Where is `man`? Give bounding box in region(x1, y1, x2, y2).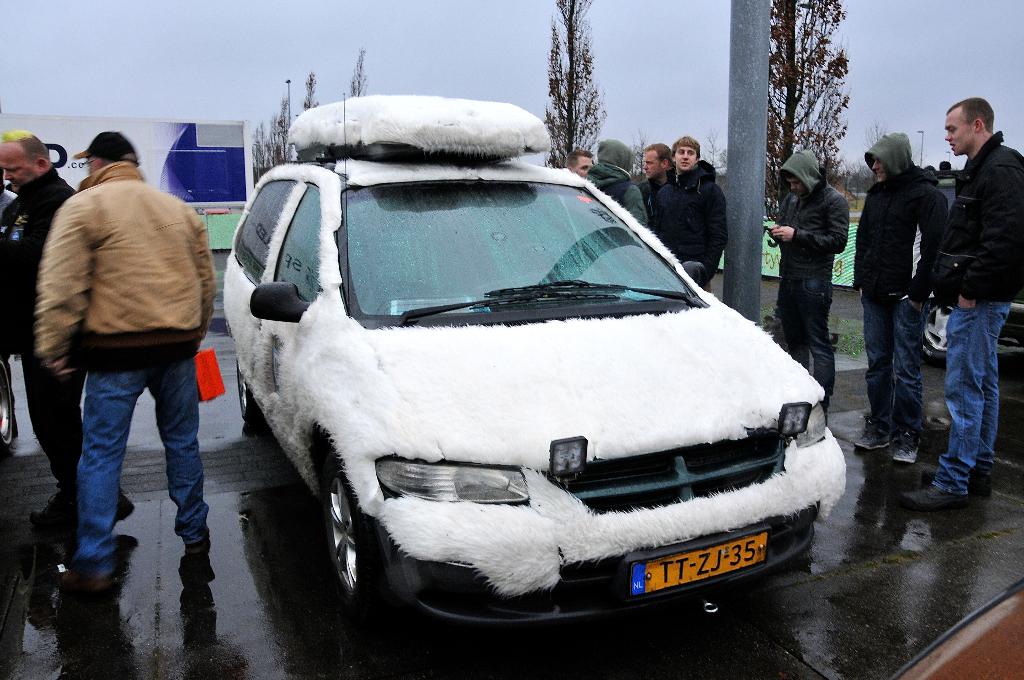
region(564, 148, 595, 177).
